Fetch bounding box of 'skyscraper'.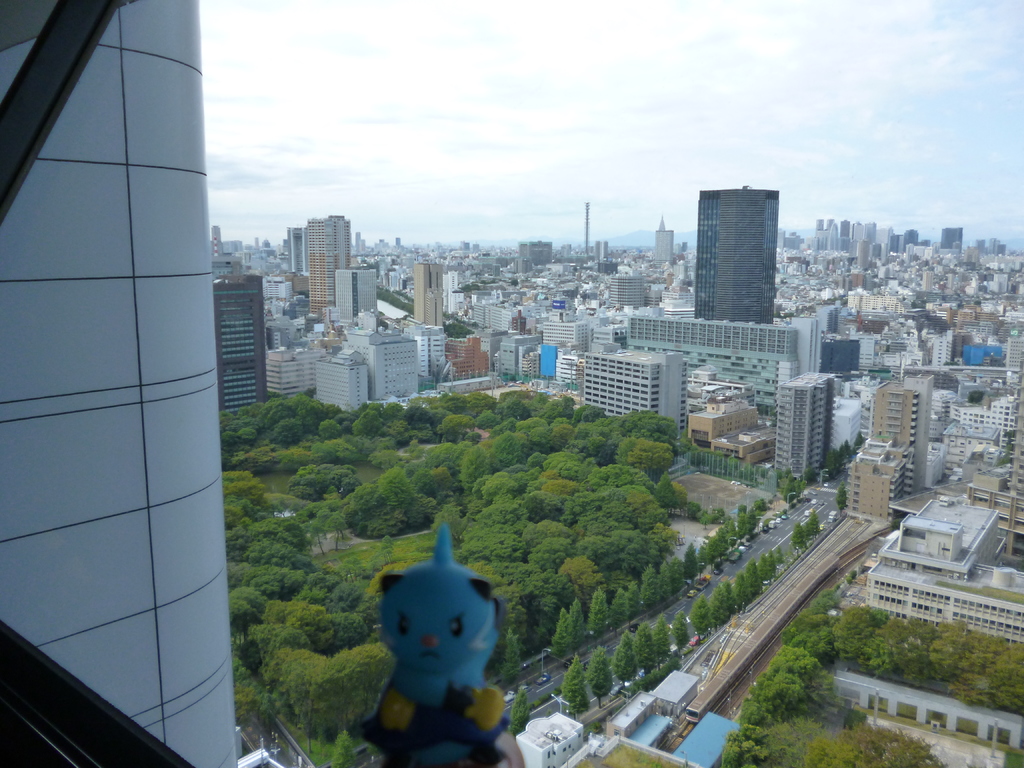
Bbox: <bbox>211, 278, 269, 415</bbox>.
